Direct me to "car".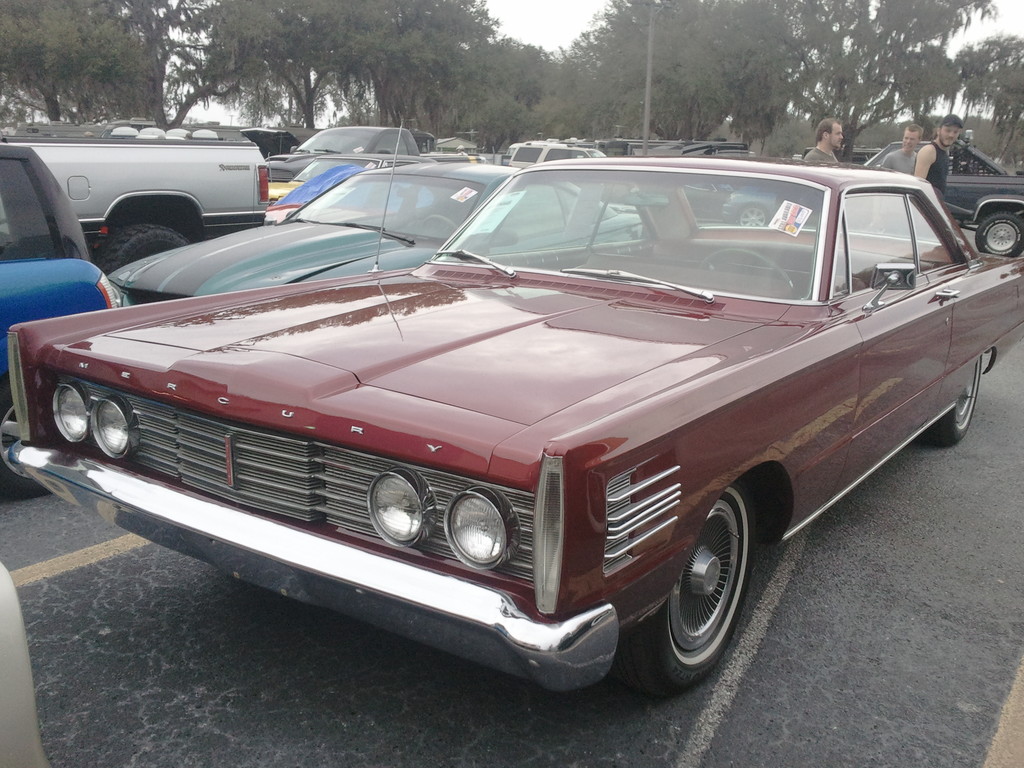
Direction: {"x1": 109, "y1": 157, "x2": 649, "y2": 312}.
